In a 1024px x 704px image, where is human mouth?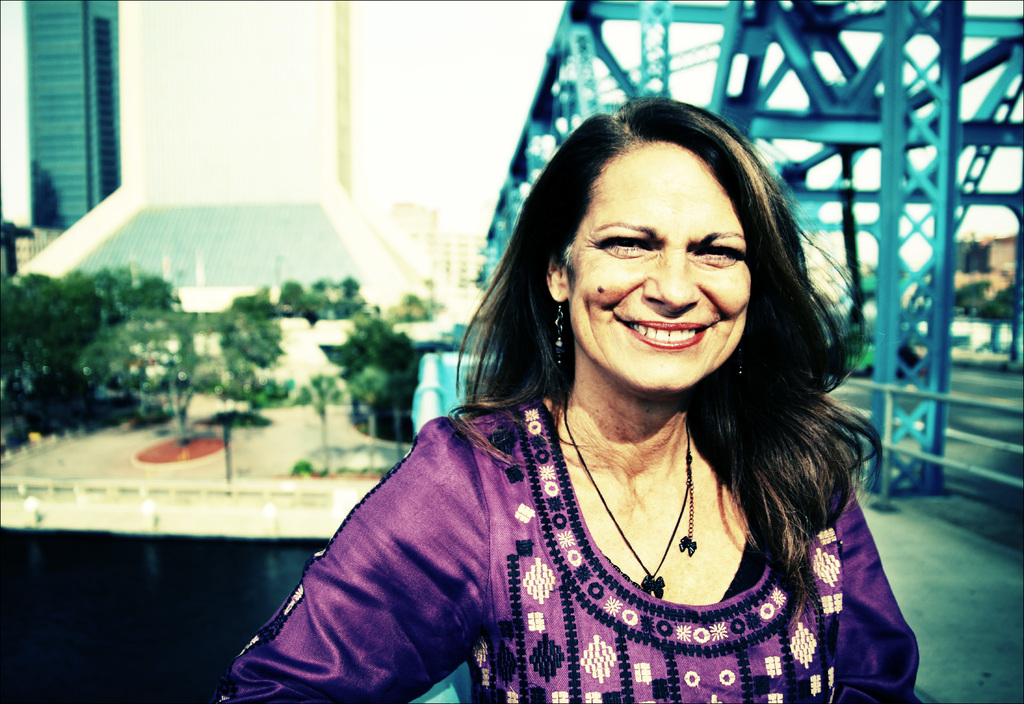
locate(618, 319, 710, 348).
